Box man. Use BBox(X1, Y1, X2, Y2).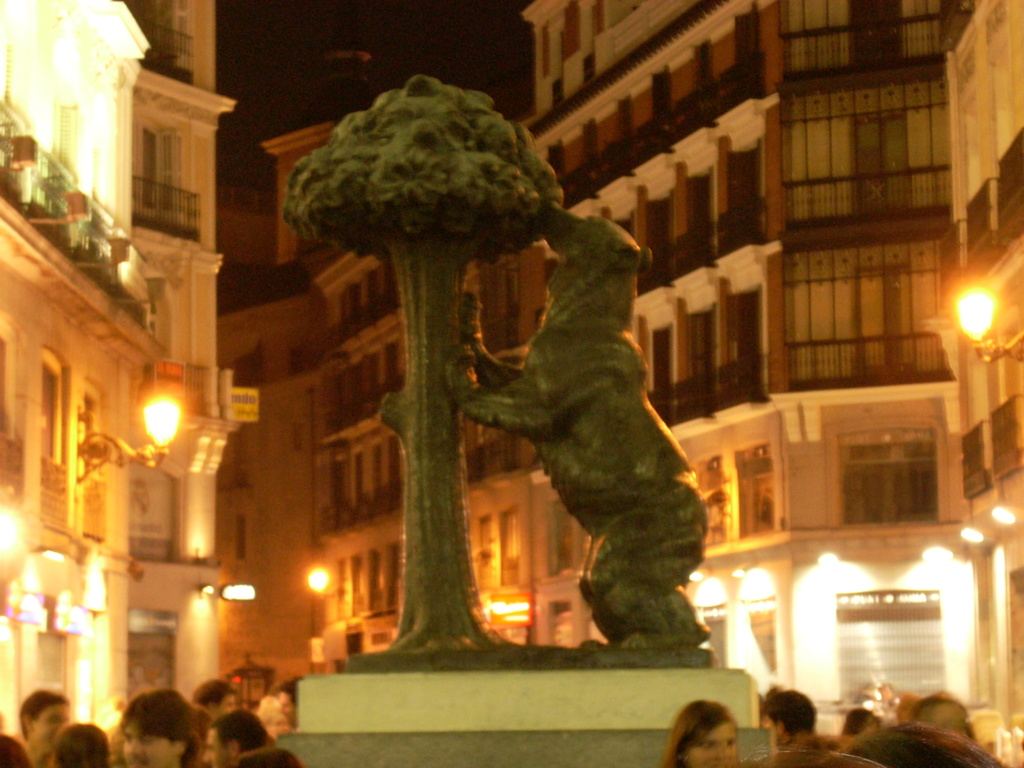
BBox(765, 691, 820, 754).
